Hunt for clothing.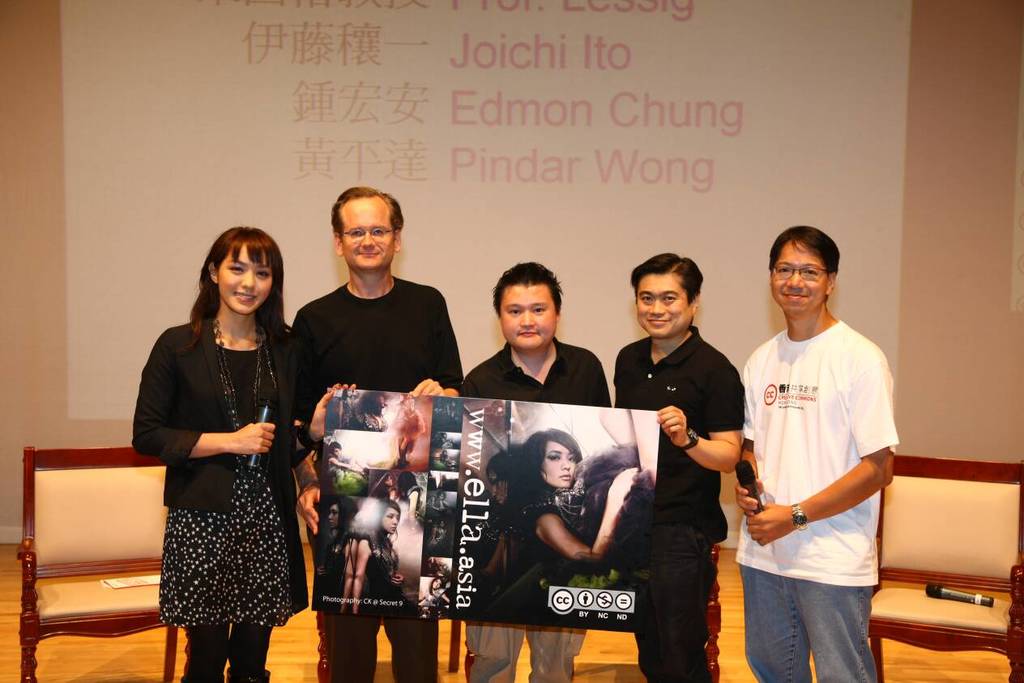
Hunted down at [left=738, top=314, right=903, bottom=682].
